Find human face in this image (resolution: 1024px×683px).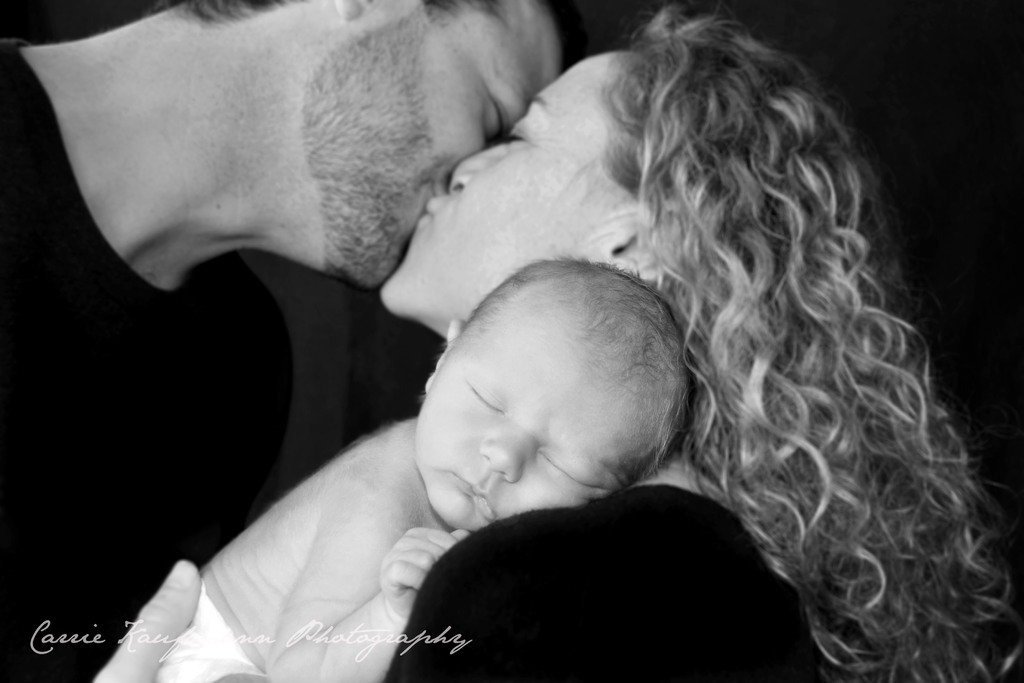
region(414, 295, 630, 525).
